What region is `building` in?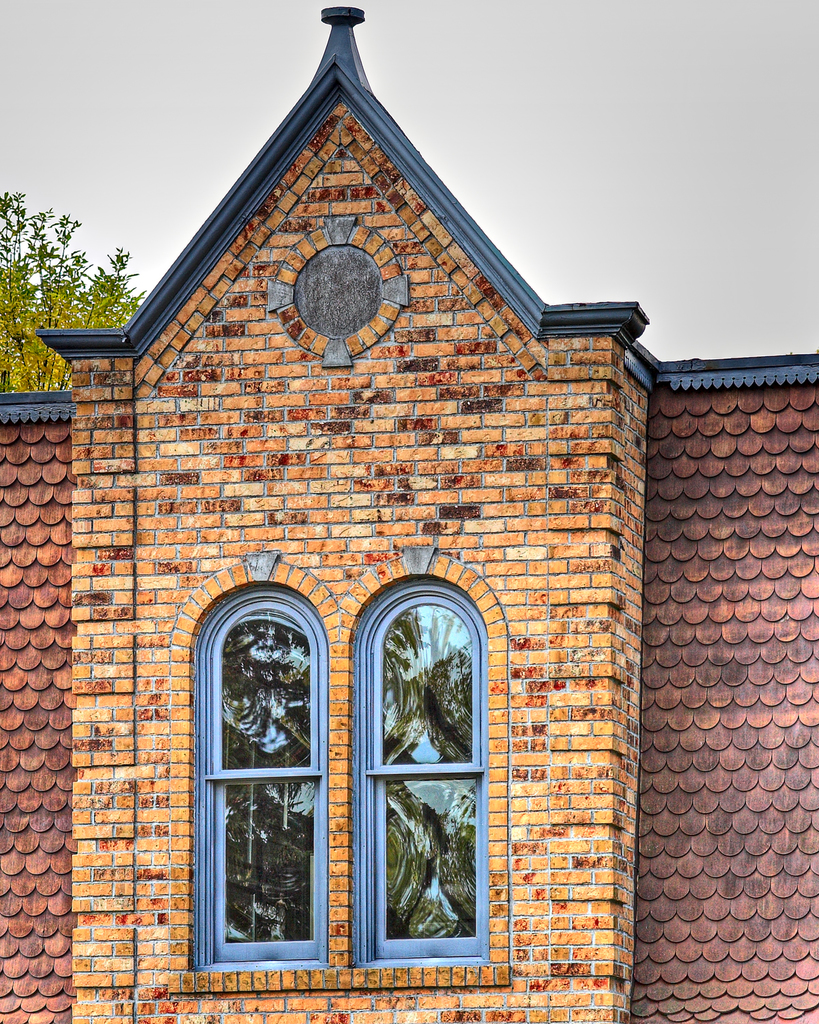
0,4,818,1023.
